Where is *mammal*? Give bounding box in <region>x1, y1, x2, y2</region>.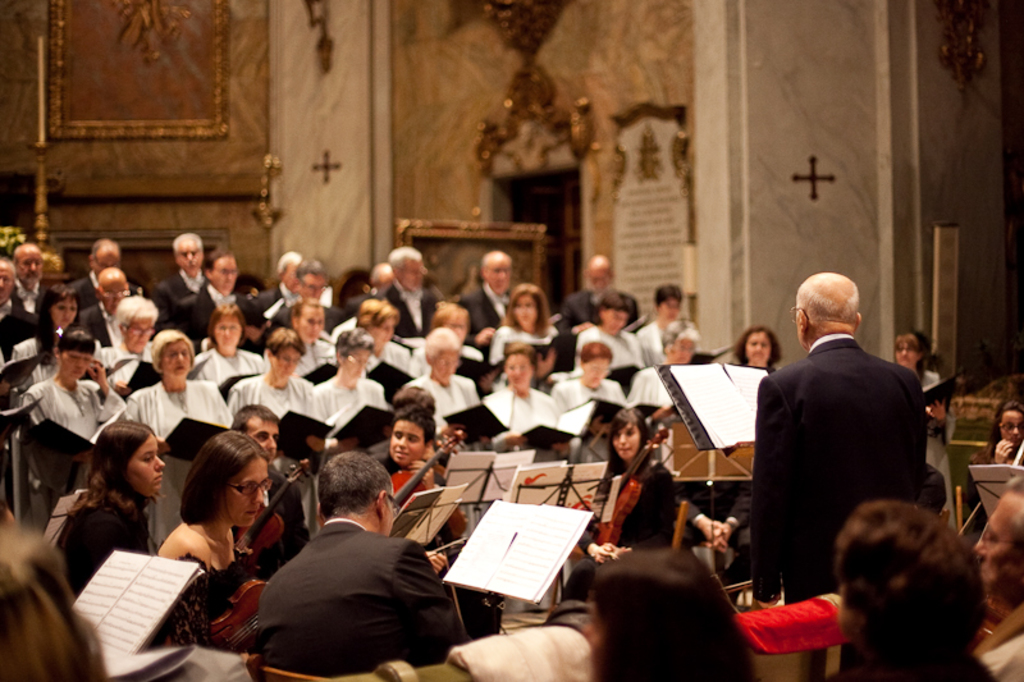
<region>54, 416, 169, 586</region>.
